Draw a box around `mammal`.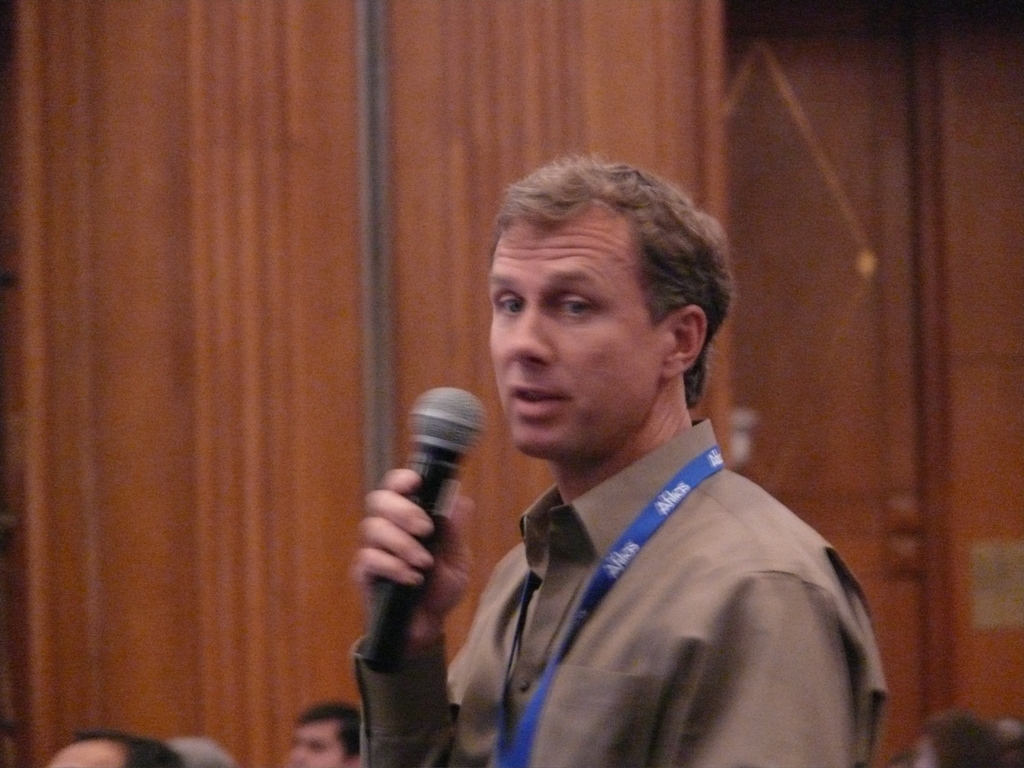
select_region(905, 704, 1006, 767).
